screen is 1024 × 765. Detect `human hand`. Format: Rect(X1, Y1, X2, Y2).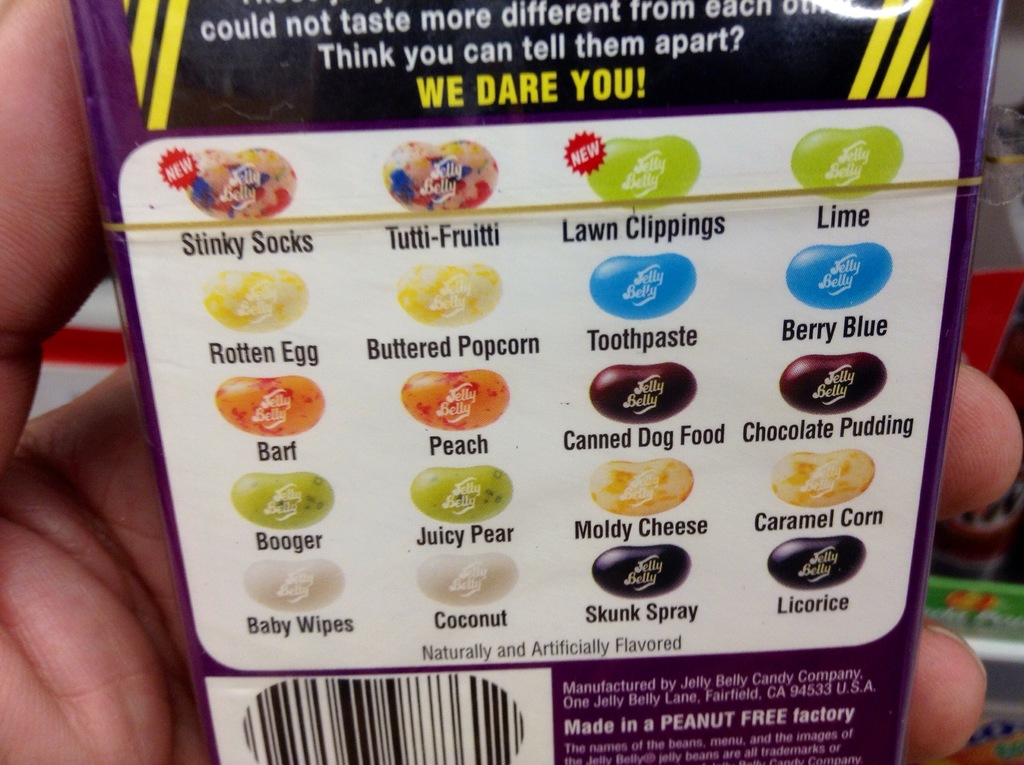
Rect(0, 0, 1022, 764).
